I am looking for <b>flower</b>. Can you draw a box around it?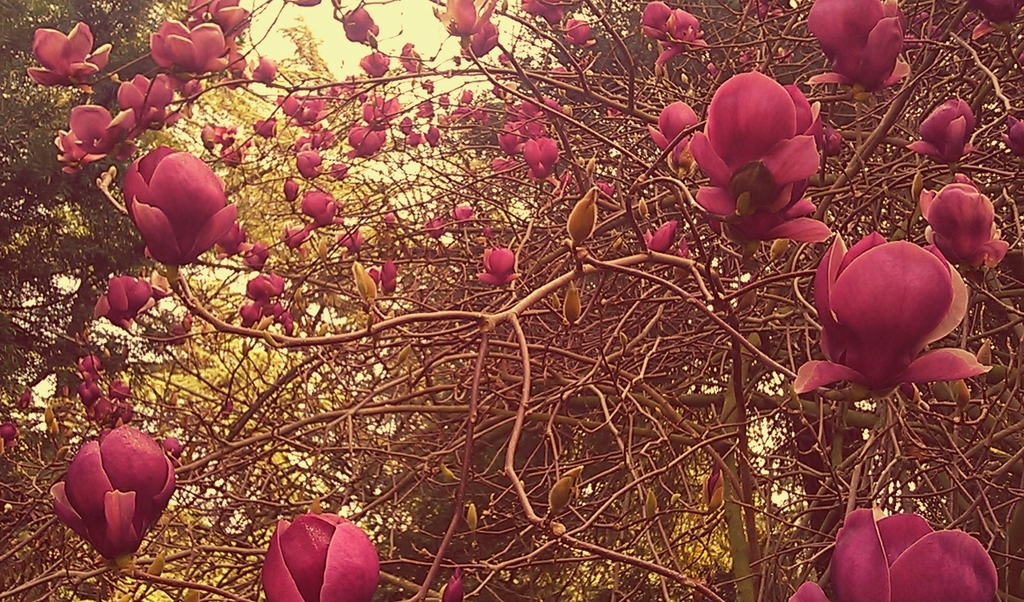
Sure, the bounding box is <bbox>48, 68, 176, 168</bbox>.
